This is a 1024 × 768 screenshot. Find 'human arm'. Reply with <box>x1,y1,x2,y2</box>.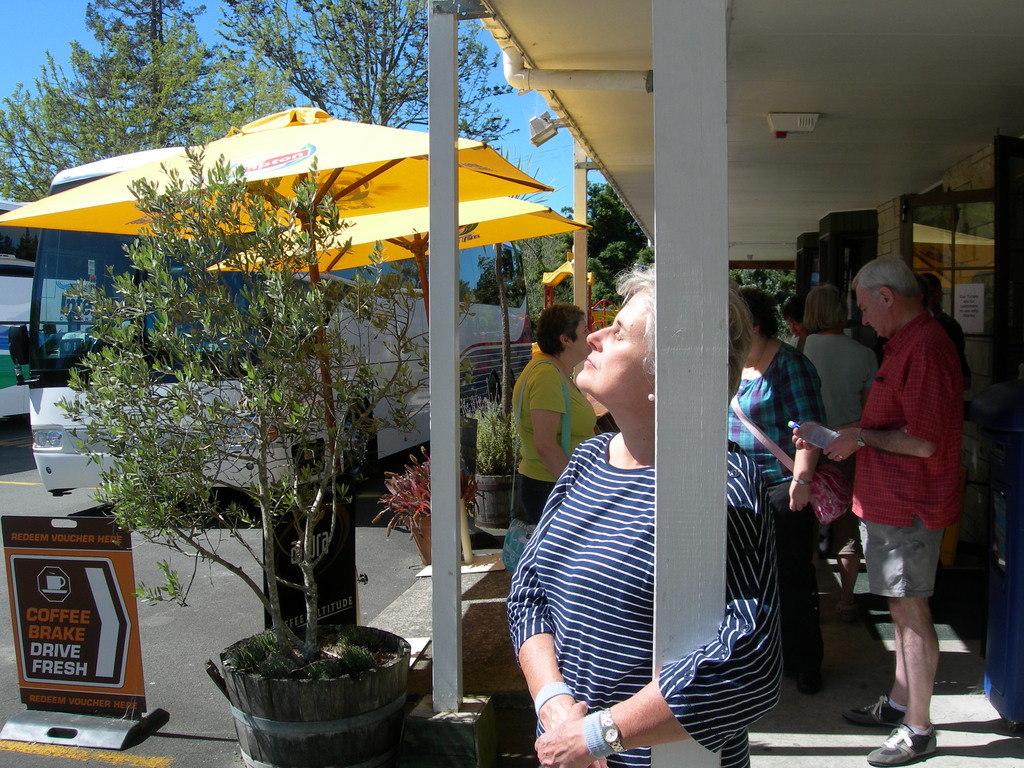
<box>533,488,780,767</box>.
